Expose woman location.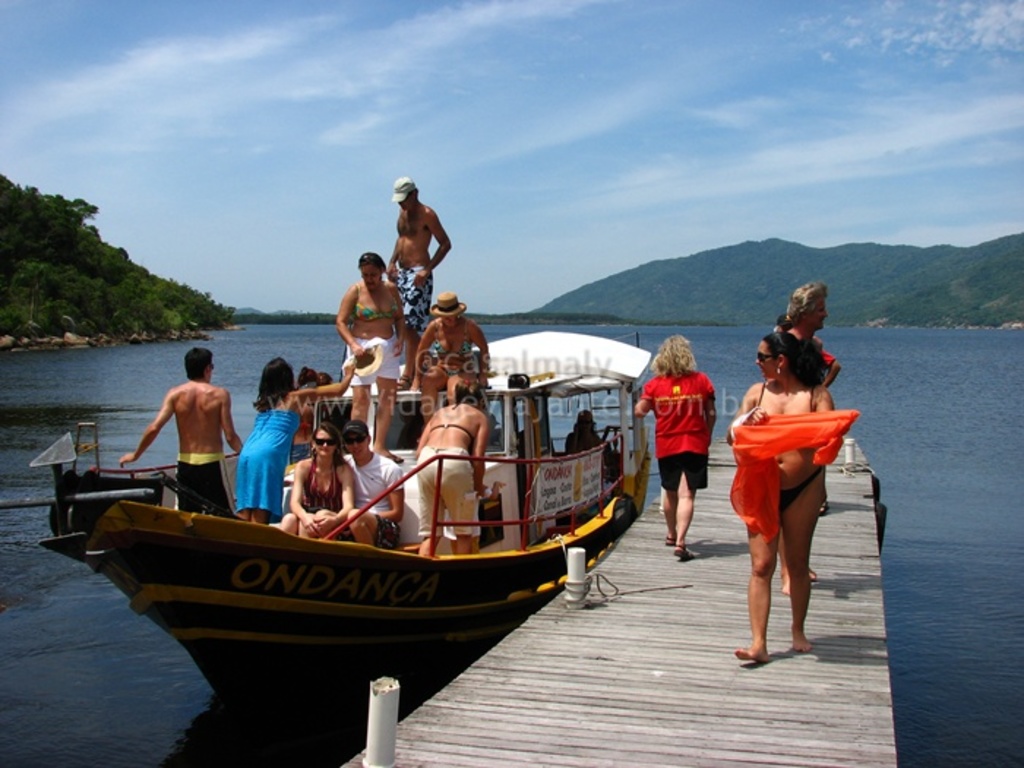
Exposed at 410/290/492/395.
